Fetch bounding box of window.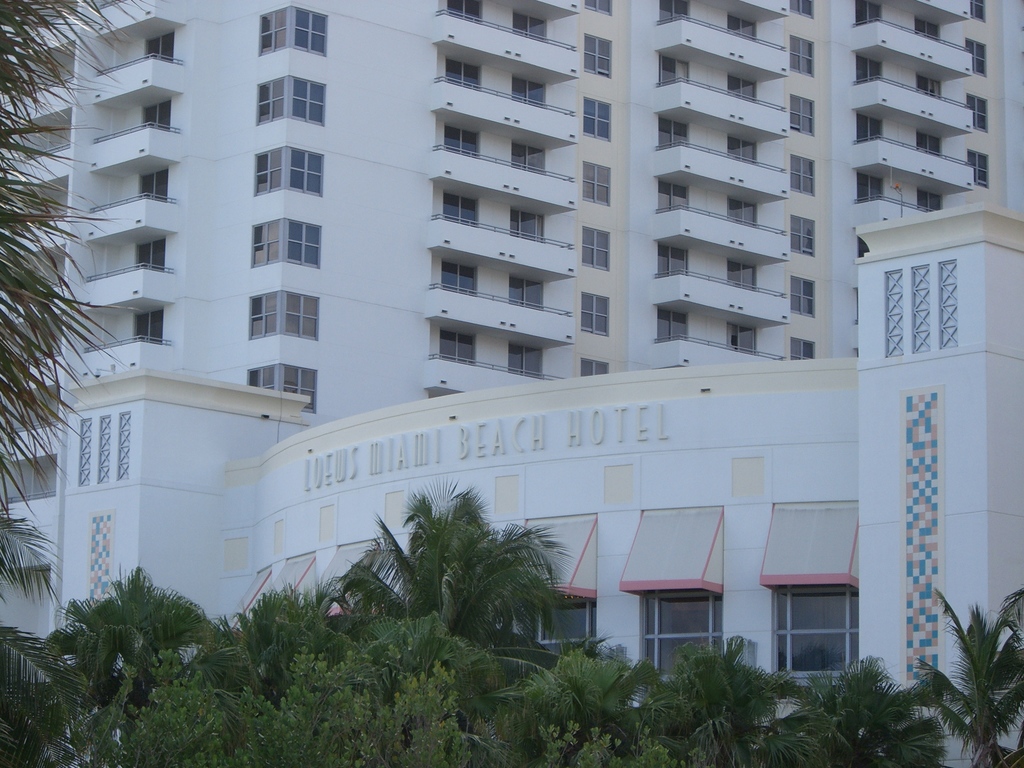
Bbox: 656:311:687:343.
